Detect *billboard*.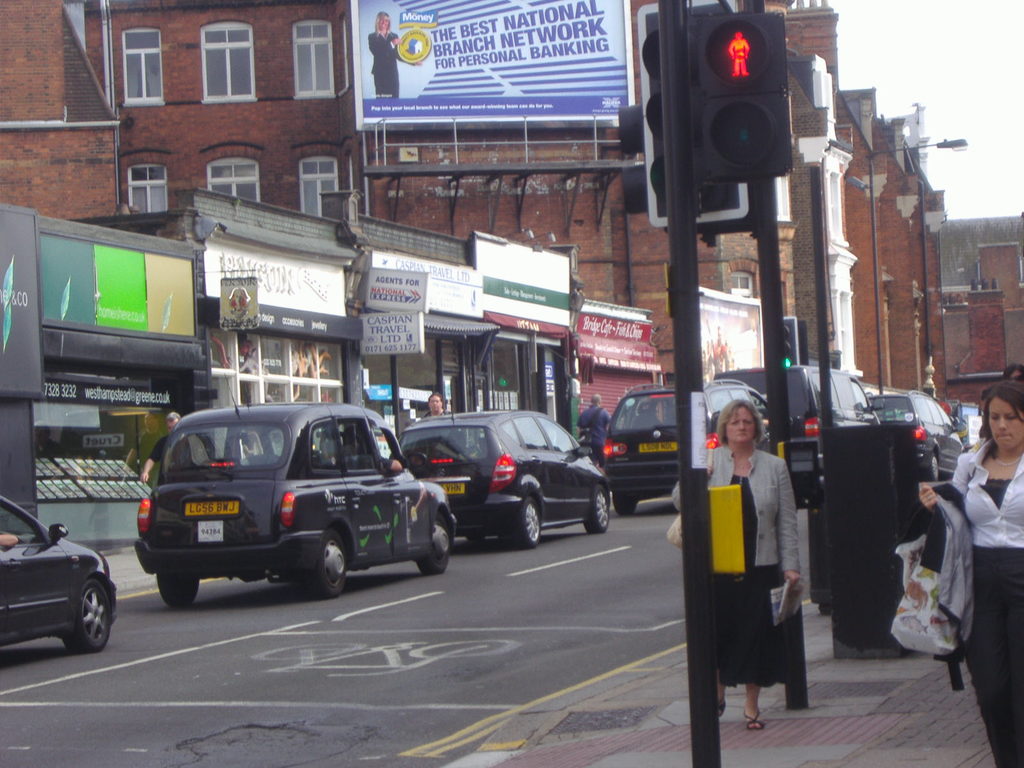
Detected at rect(367, 314, 426, 356).
